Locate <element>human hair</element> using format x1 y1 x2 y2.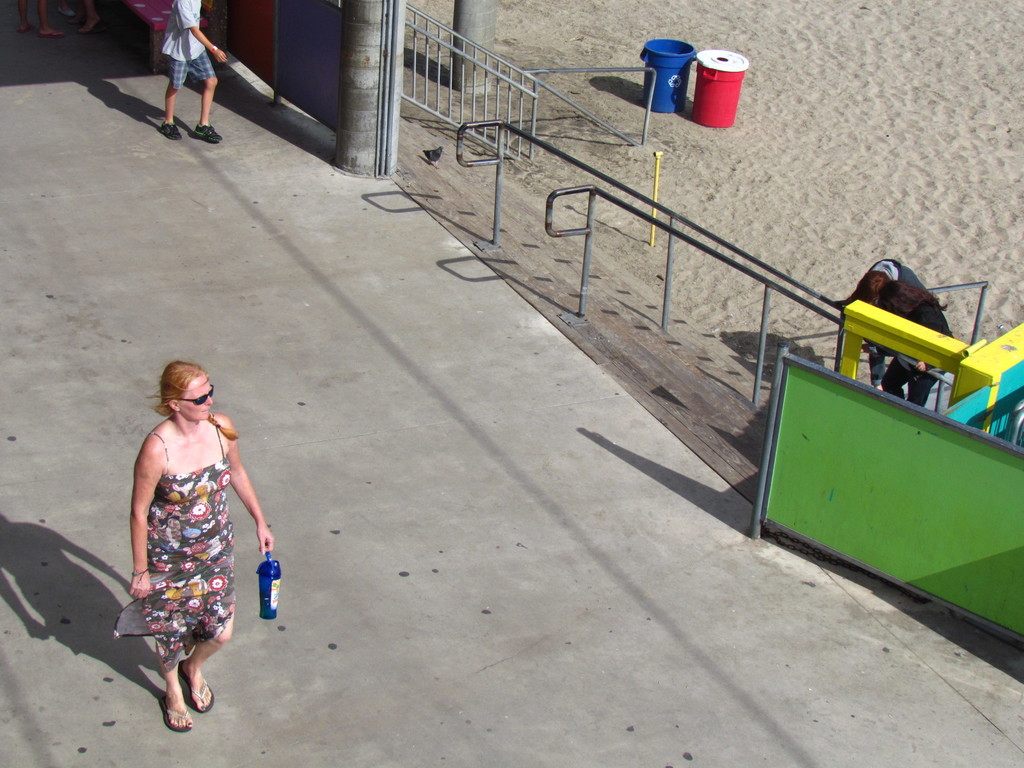
147 354 244 445.
